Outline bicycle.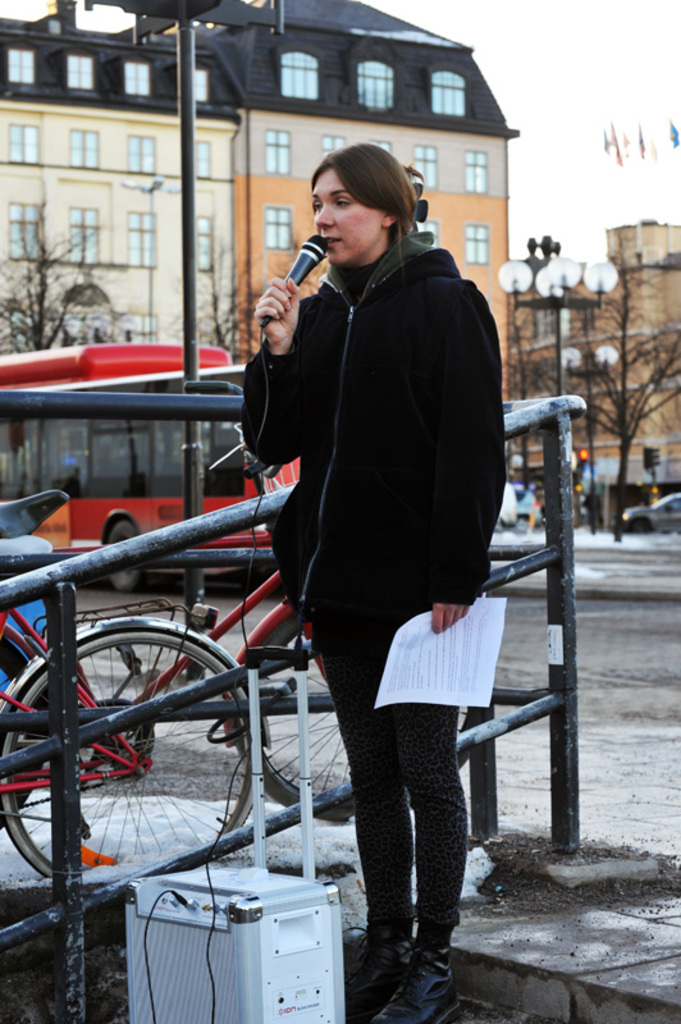
Outline: 0:438:358:831.
